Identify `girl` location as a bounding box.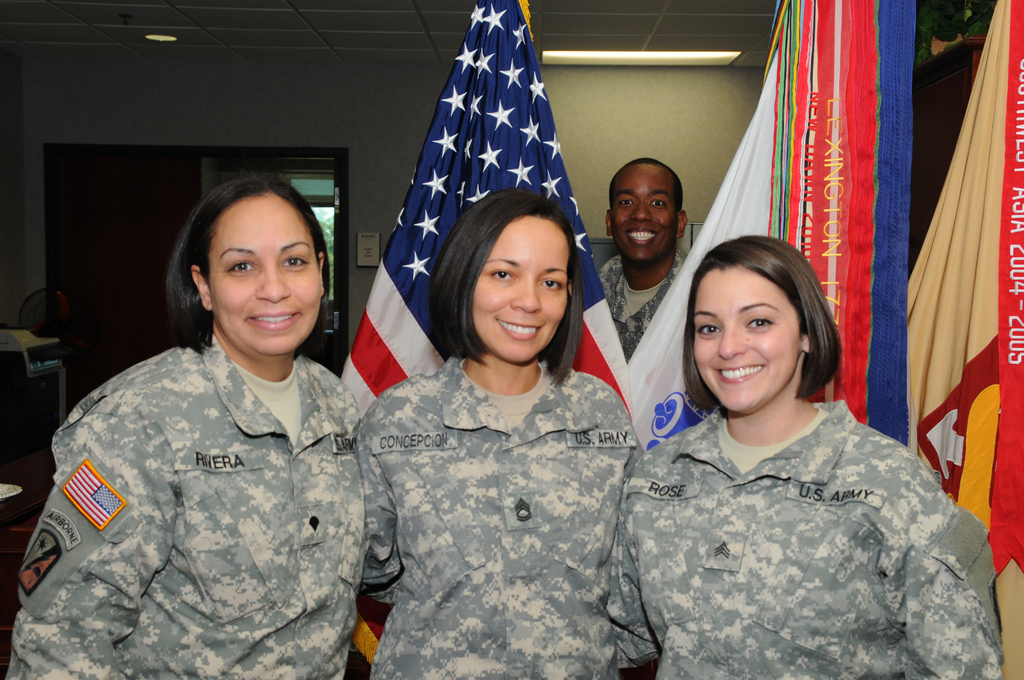
box=[348, 186, 643, 674].
